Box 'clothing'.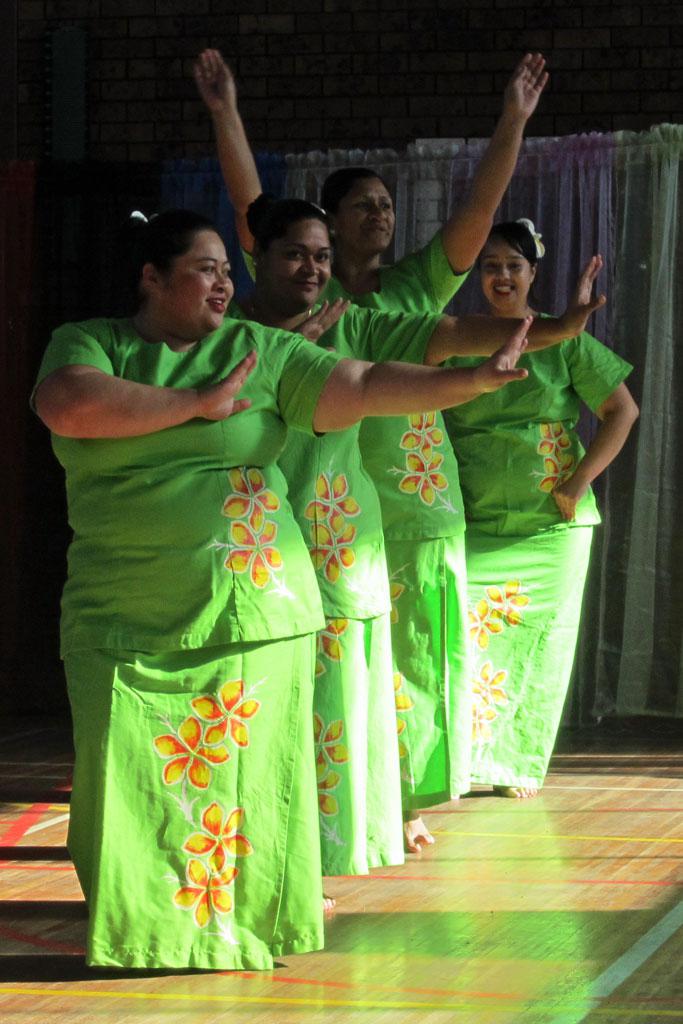
bbox(454, 297, 638, 803).
